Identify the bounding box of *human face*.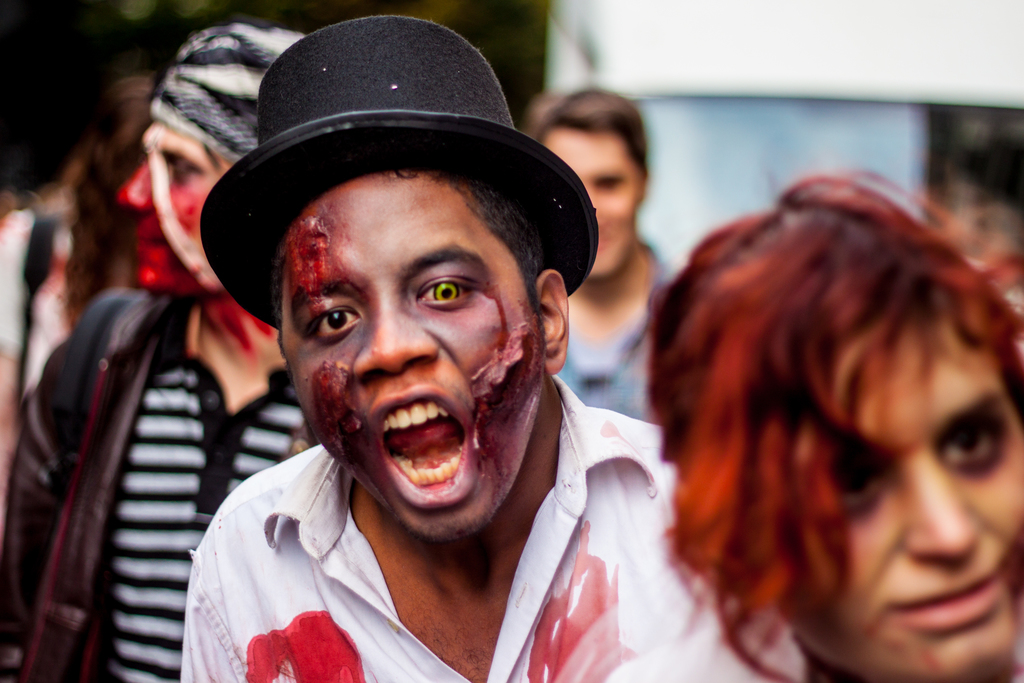
798 318 1023 678.
